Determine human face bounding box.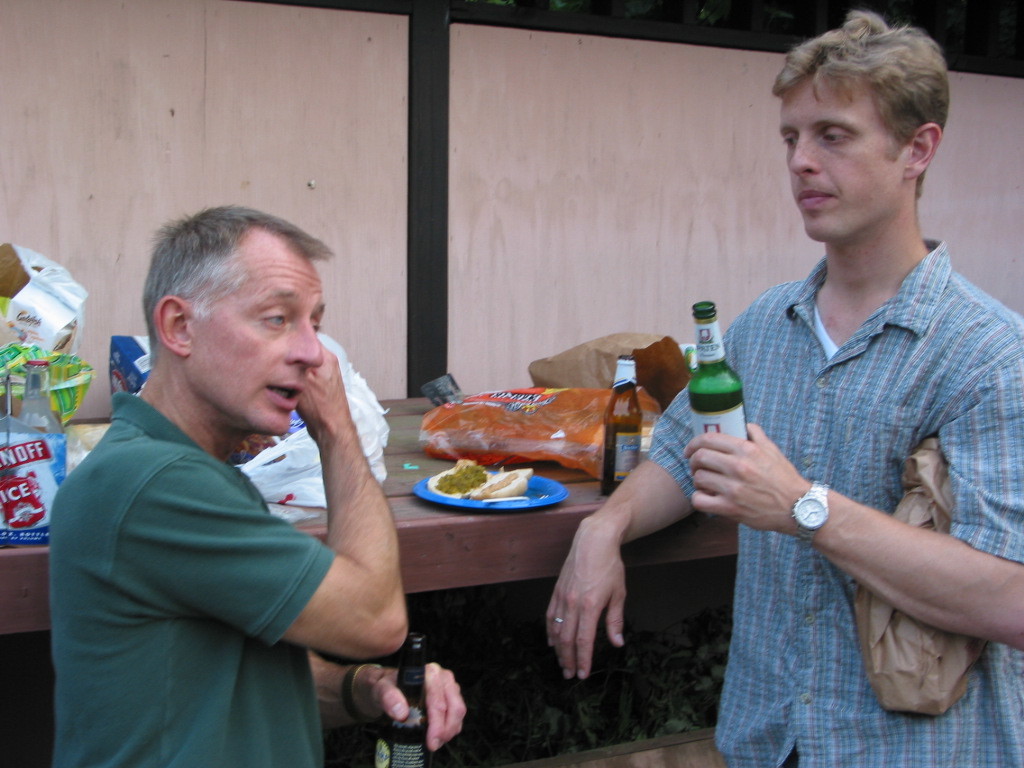
Determined: 780/74/911/246.
